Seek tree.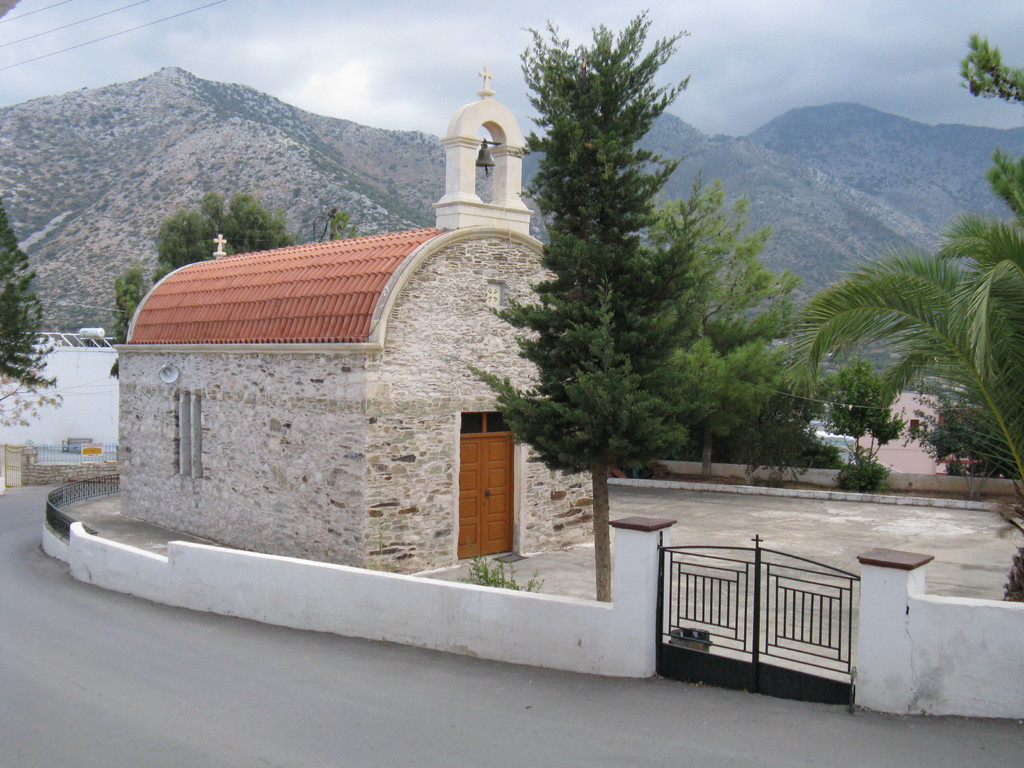
select_region(0, 193, 60, 433).
